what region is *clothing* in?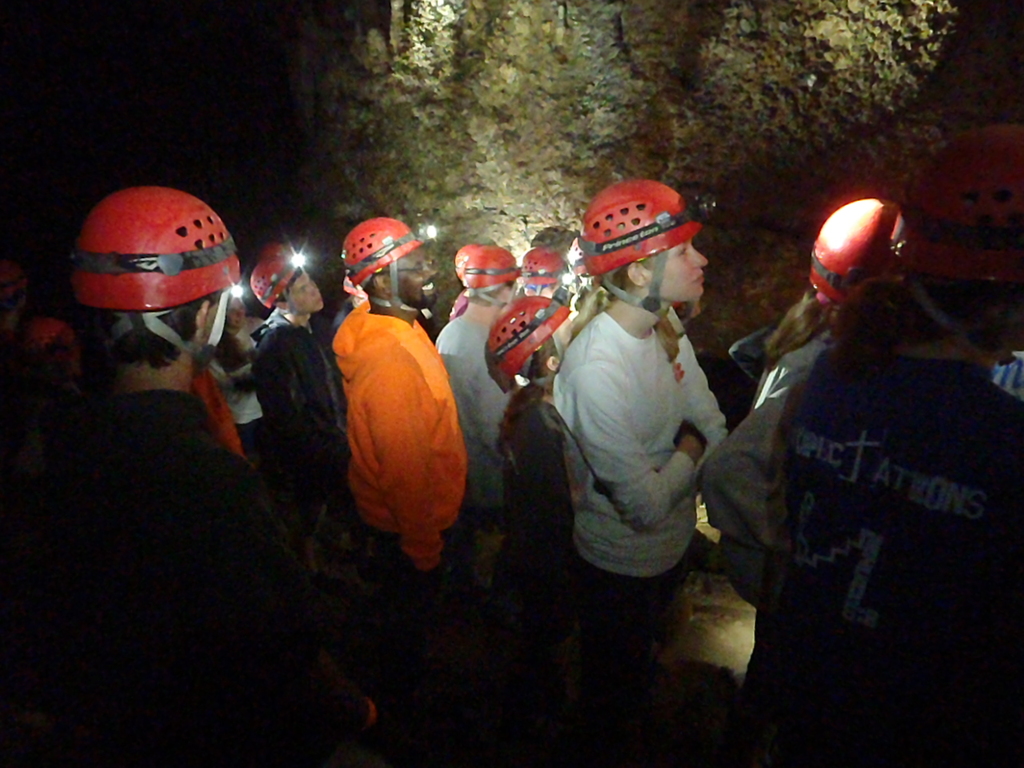
l=702, t=331, r=826, b=606.
